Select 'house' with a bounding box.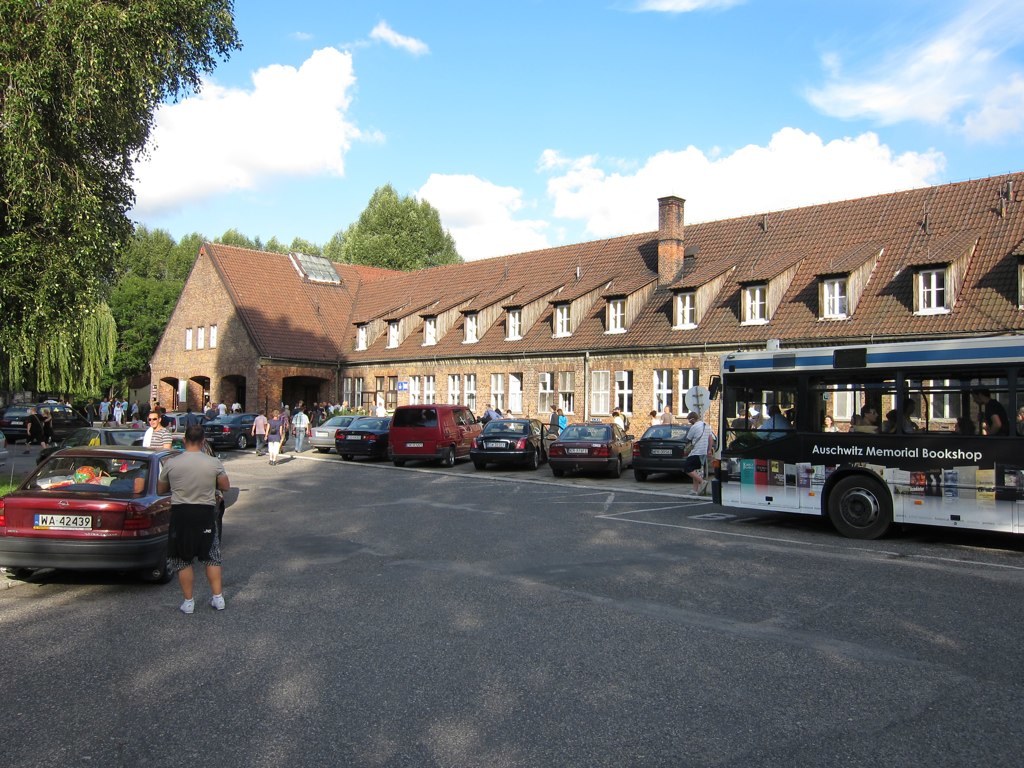
bbox=[126, 362, 148, 412].
